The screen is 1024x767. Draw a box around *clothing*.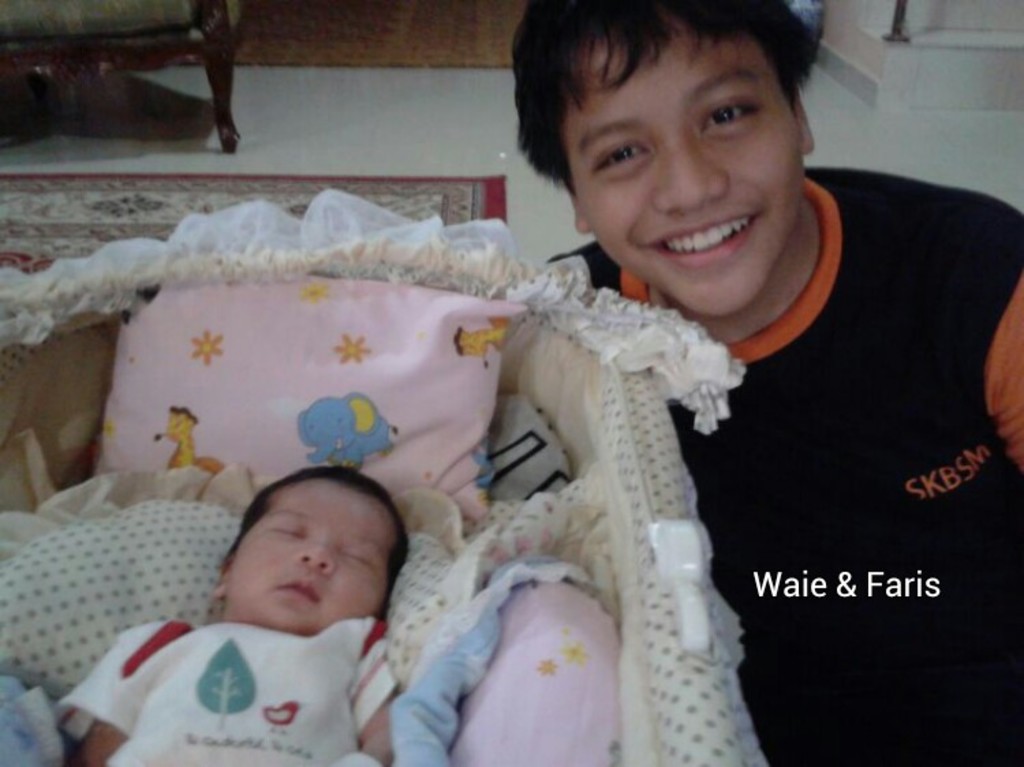
BBox(597, 158, 1023, 689).
